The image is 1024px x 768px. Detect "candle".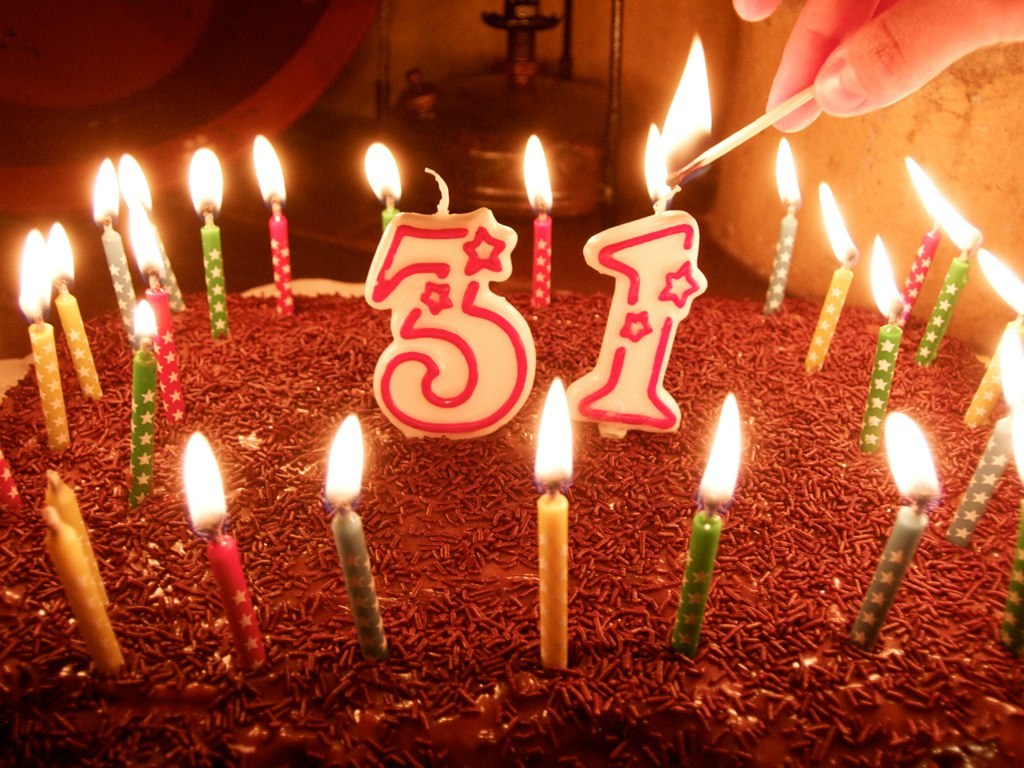
Detection: <bbox>907, 155, 983, 367</bbox>.
